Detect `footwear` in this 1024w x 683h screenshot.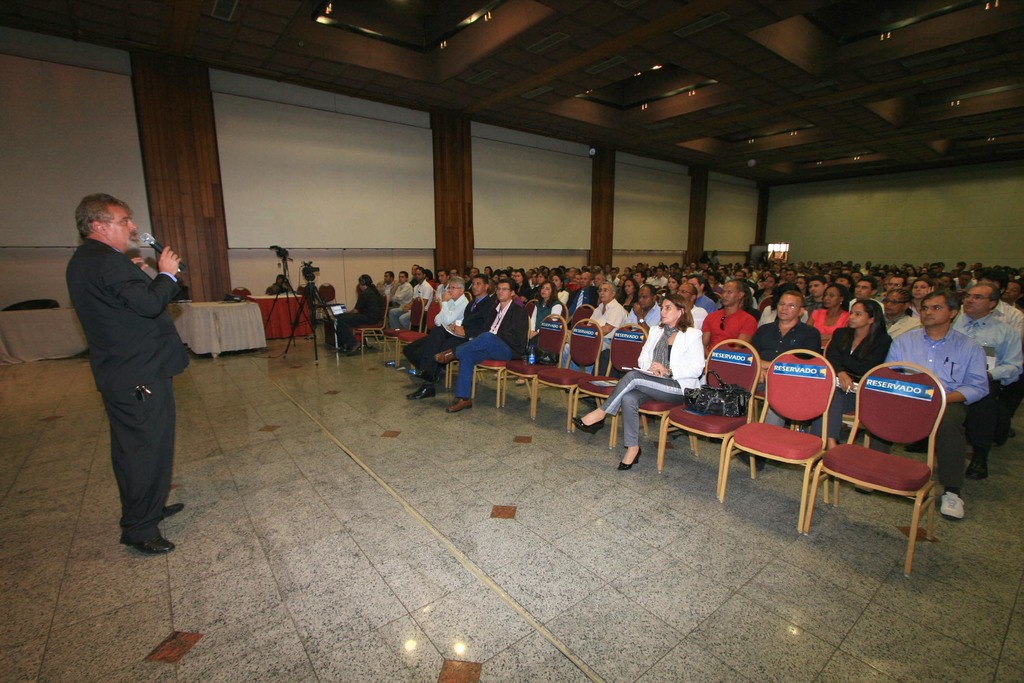
Detection: x1=409 y1=363 x2=419 y2=378.
